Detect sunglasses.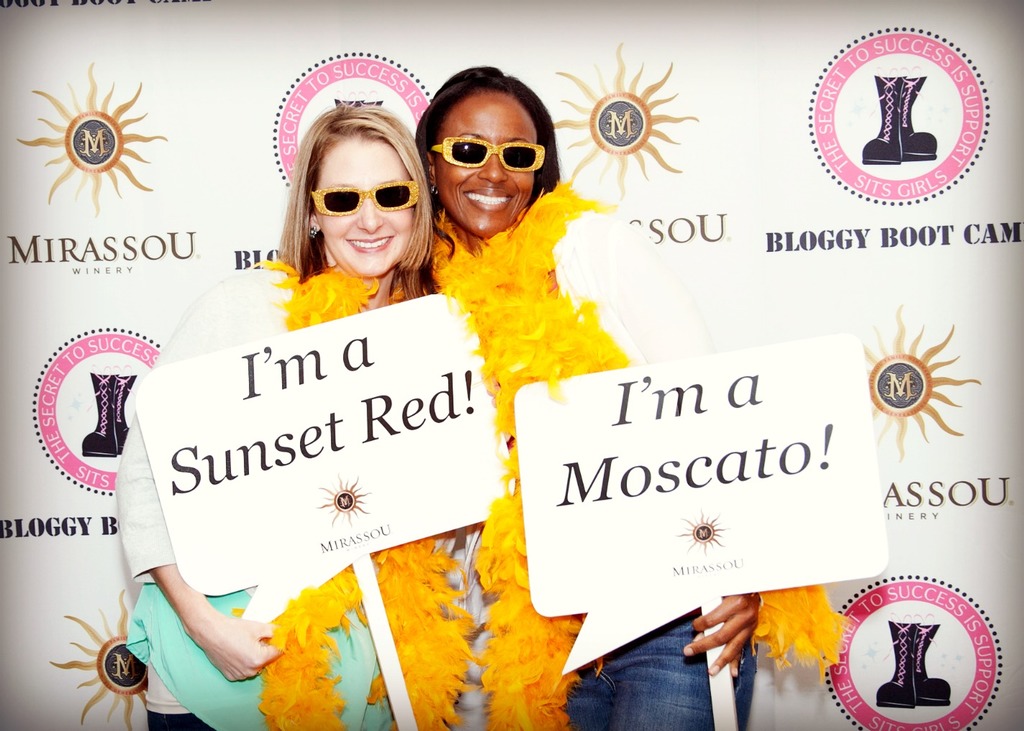
Detected at x1=422 y1=136 x2=548 y2=171.
